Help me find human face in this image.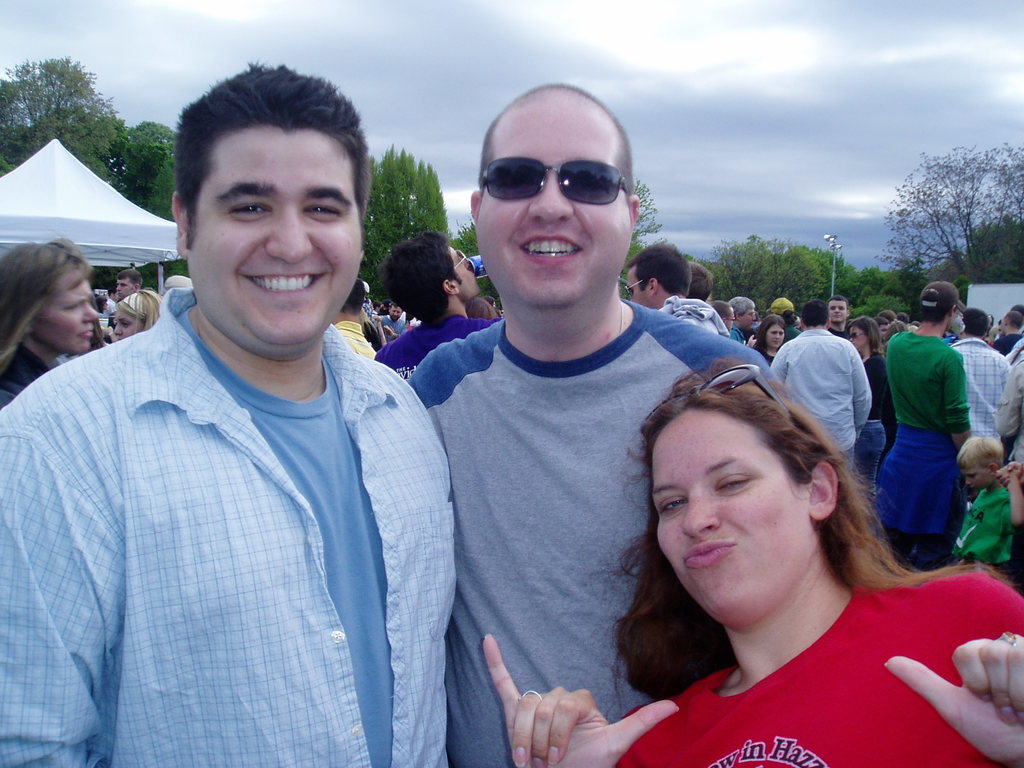
Found it: box=[191, 130, 364, 353].
